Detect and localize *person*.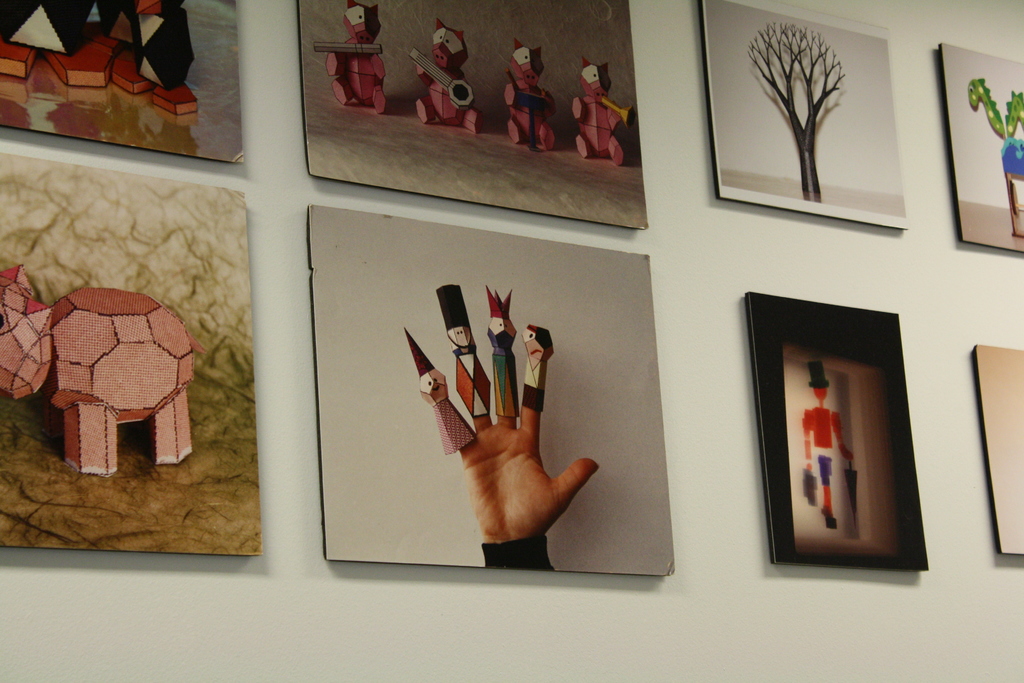
Localized at {"x1": 413, "y1": 20, "x2": 479, "y2": 134}.
